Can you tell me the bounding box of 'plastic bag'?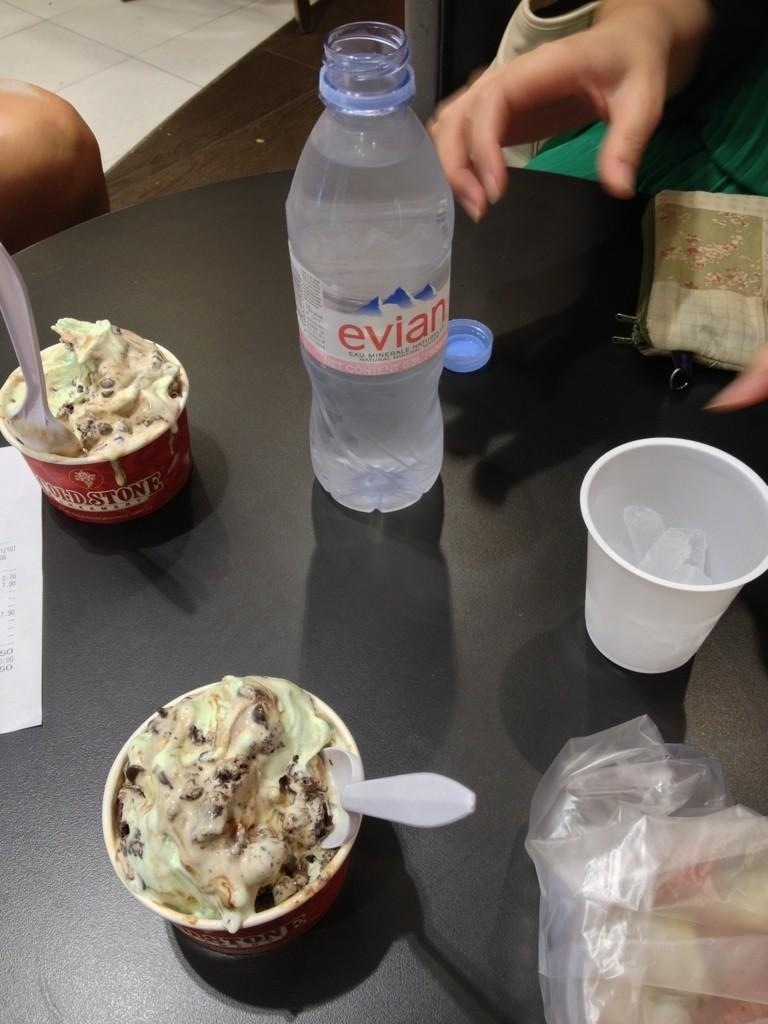
box=[525, 712, 767, 1023].
